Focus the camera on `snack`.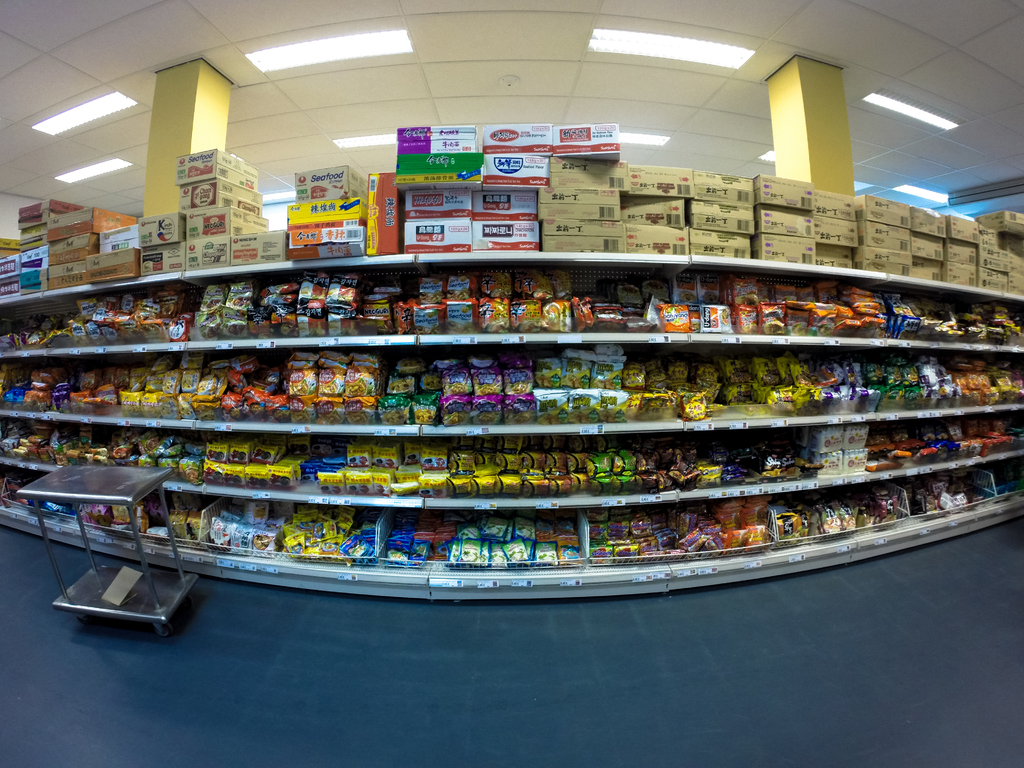
Focus region: [414,392,440,423].
